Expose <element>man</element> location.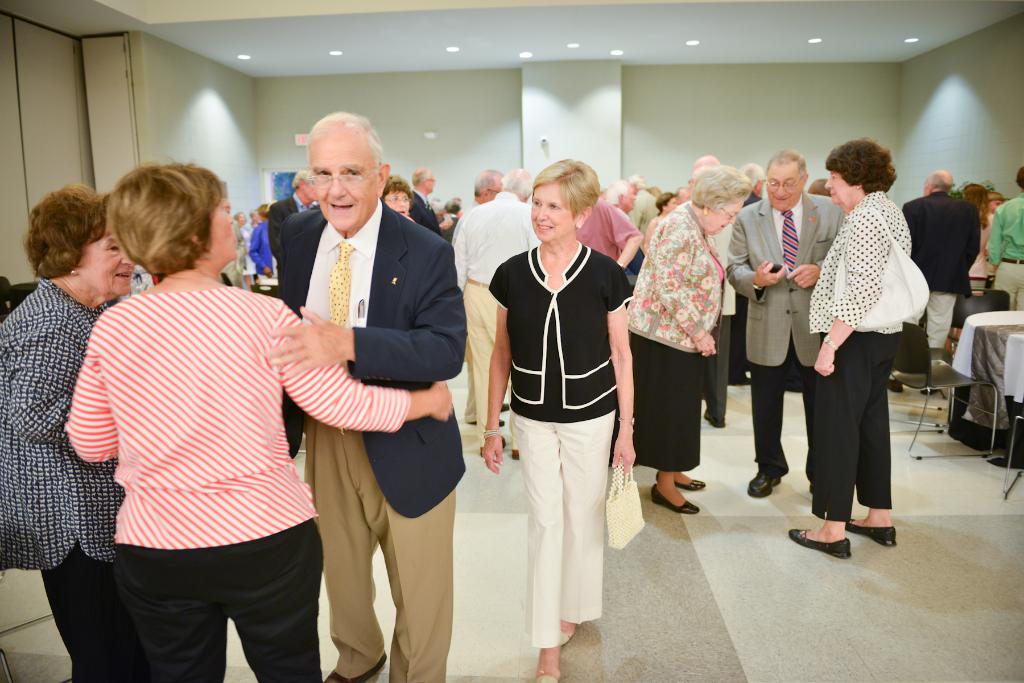
Exposed at <bbox>722, 146, 848, 499</bbox>.
